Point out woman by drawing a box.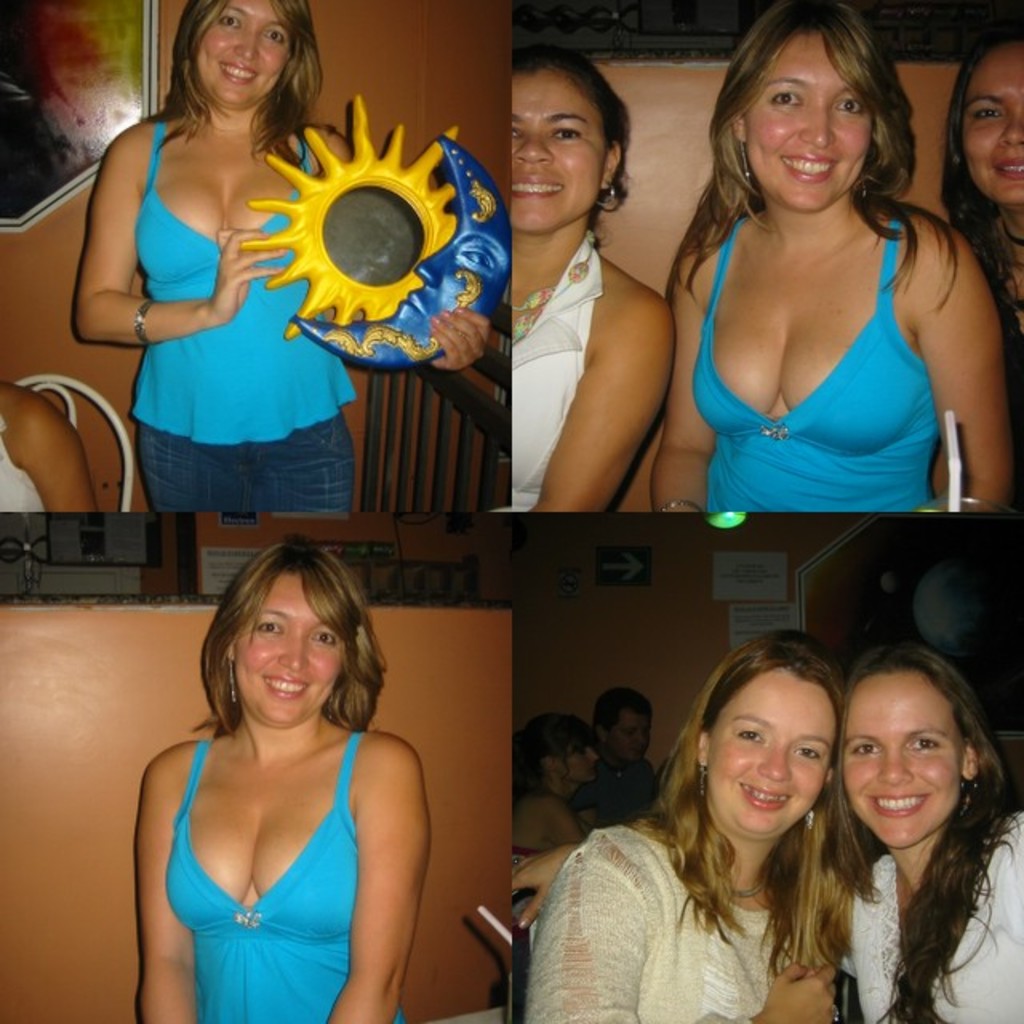
x1=504, y1=50, x2=678, y2=520.
